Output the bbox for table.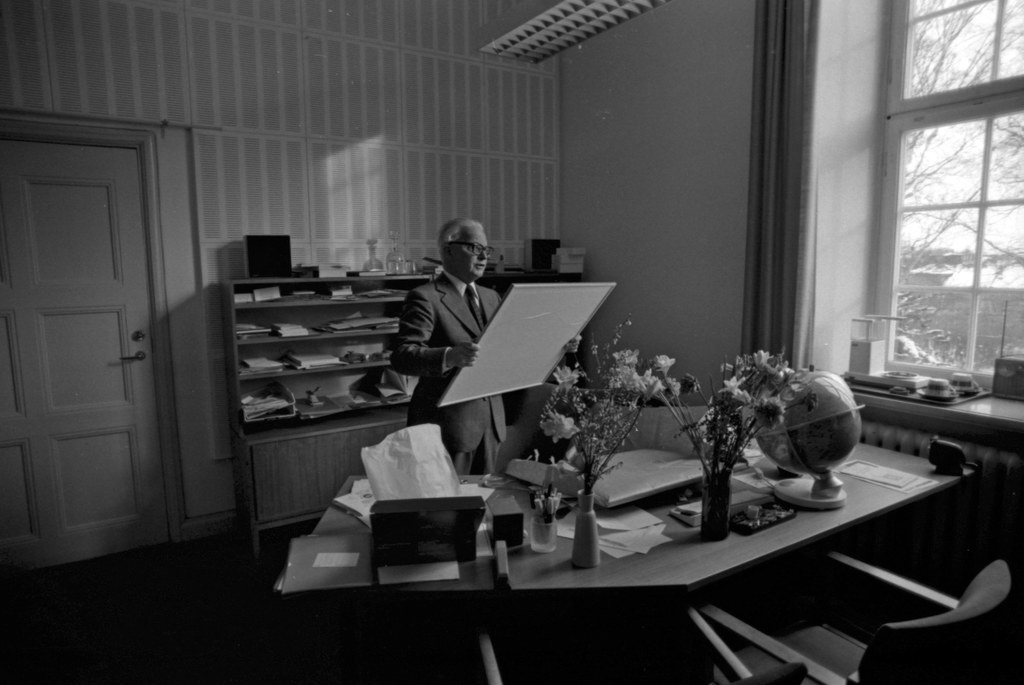
{"left": 466, "top": 440, "right": 1009, "bottom": 643}.
